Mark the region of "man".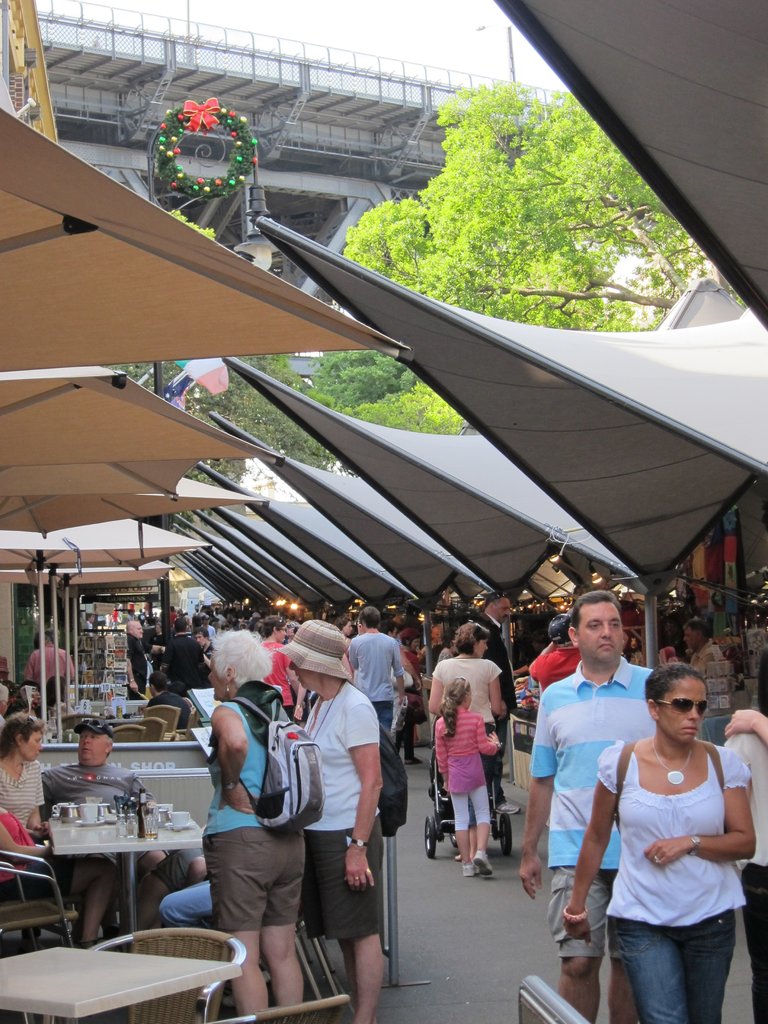
Region: bbox=[124, 615, 150, 701].
